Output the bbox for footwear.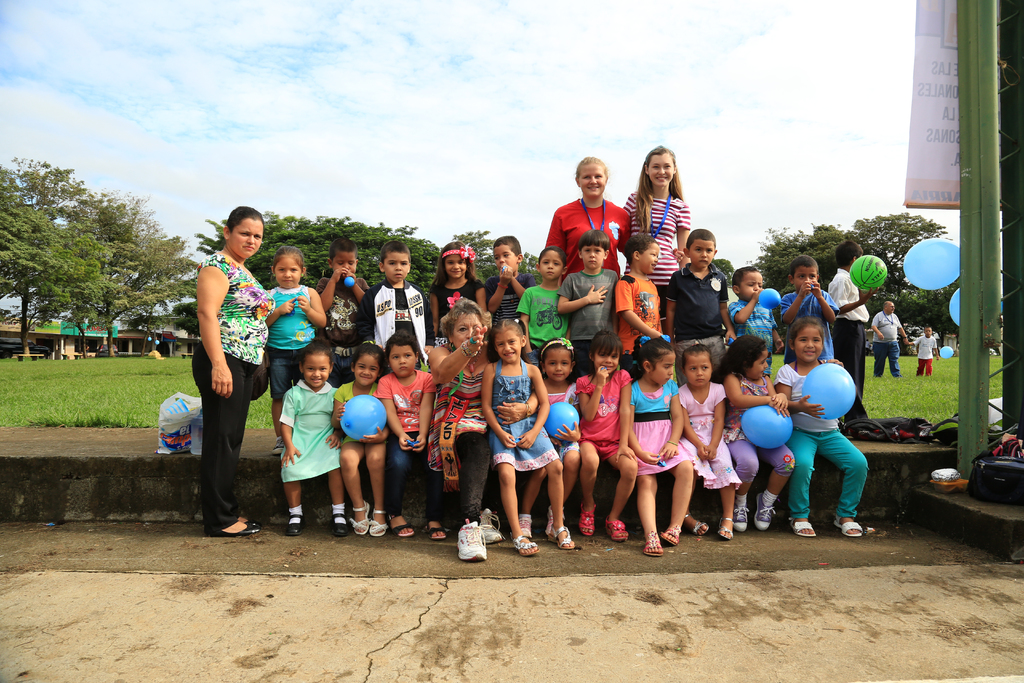
box(600, 520, 630, 545).
